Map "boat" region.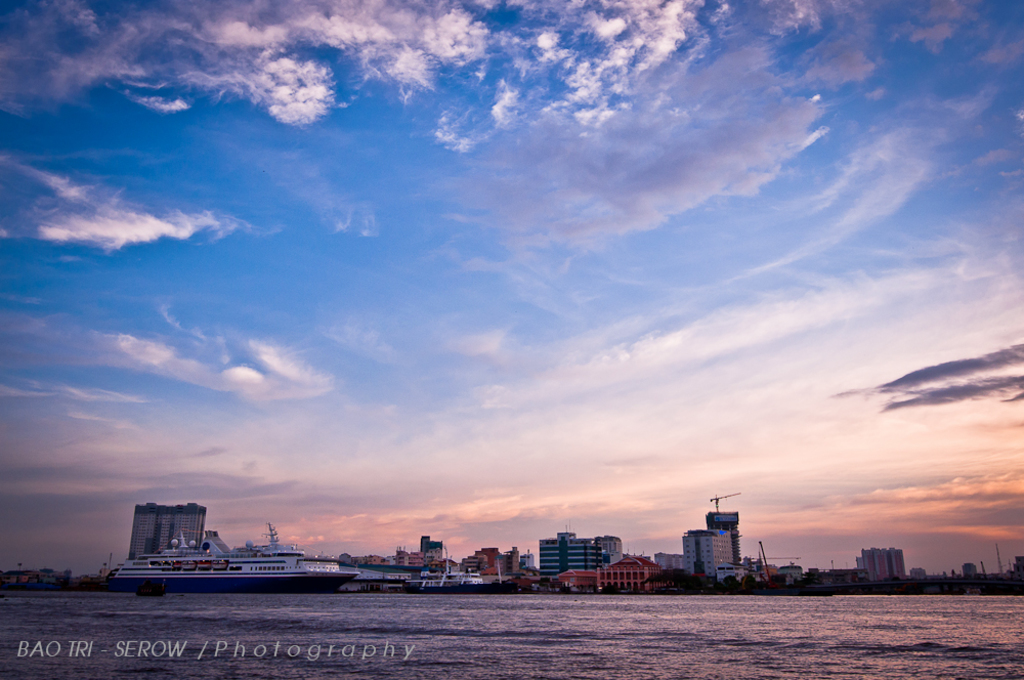
Mapped to <box>100,514,354,596</box>.
